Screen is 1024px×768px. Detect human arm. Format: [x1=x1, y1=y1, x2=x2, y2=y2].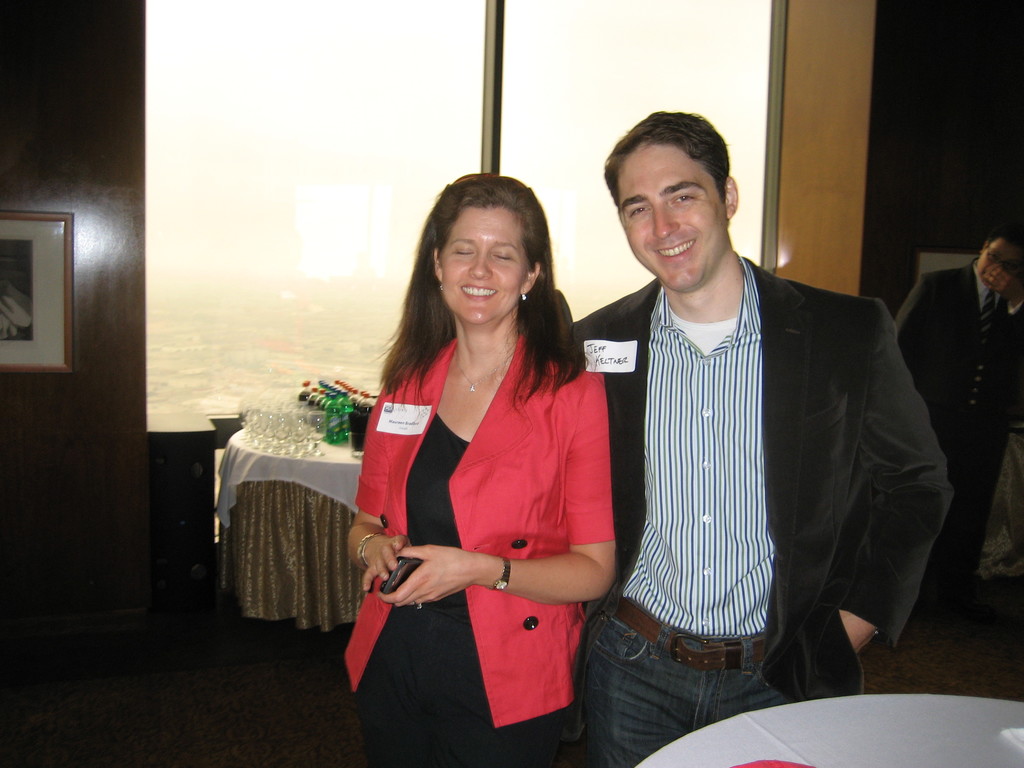
[x1=889, y1=267, x2=929, y2=374].
